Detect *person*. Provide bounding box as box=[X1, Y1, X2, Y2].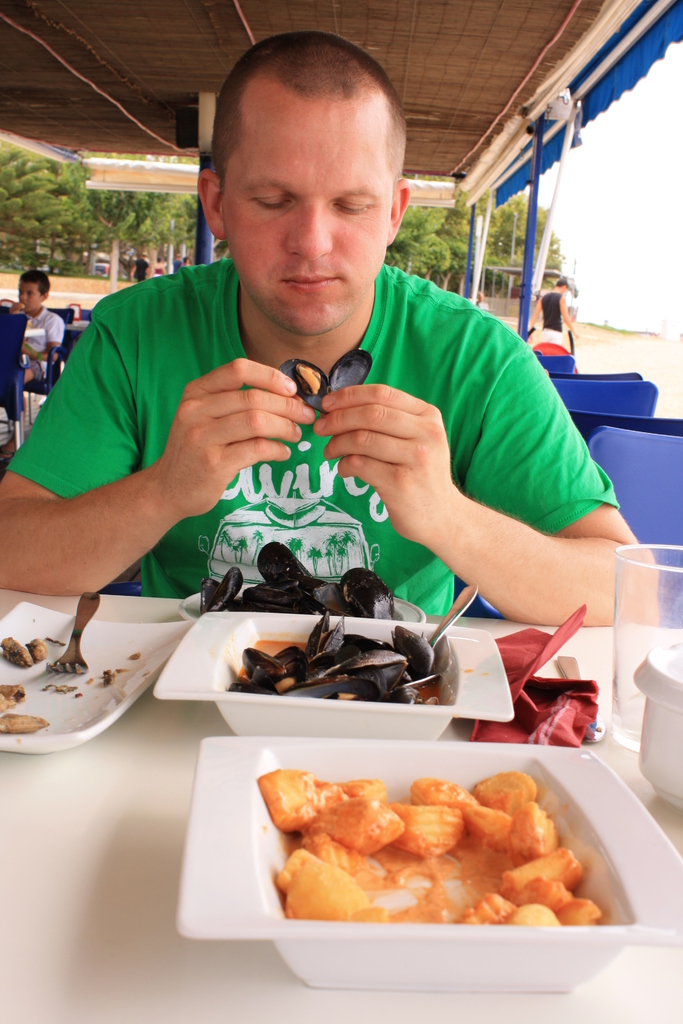
box=[0, 271, 72, 388].
